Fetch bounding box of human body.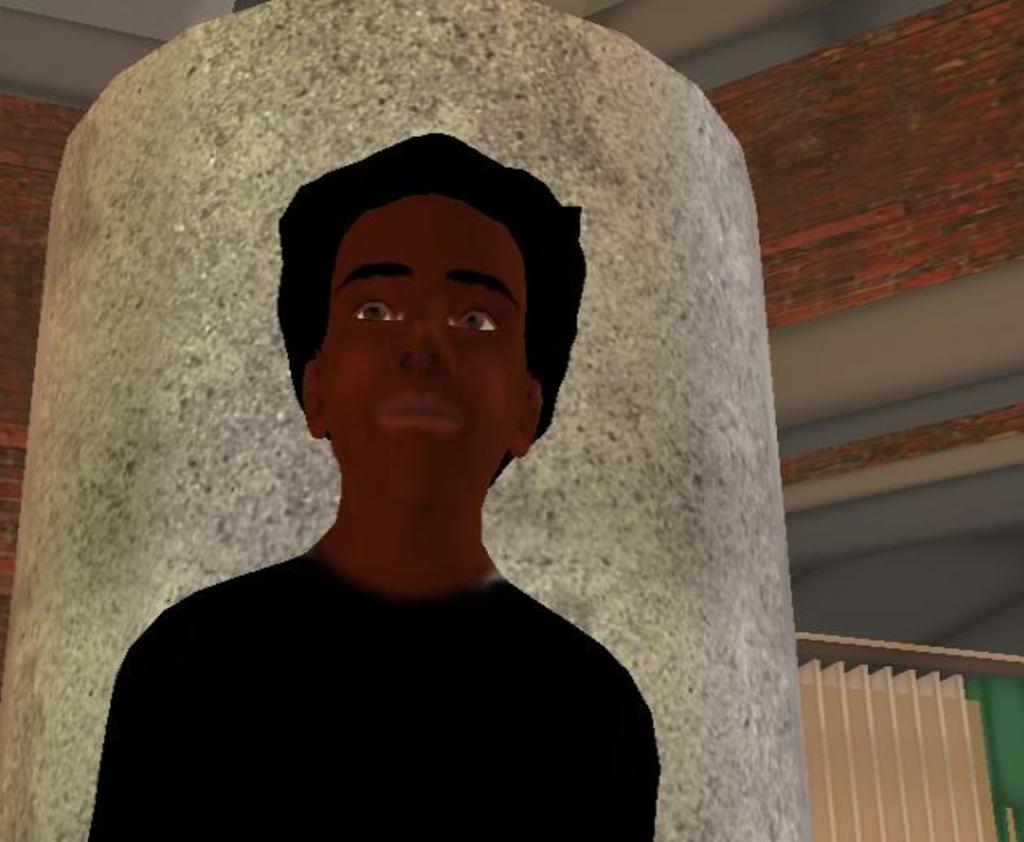
Bbox: select_region(78, 54, 766, 839).
